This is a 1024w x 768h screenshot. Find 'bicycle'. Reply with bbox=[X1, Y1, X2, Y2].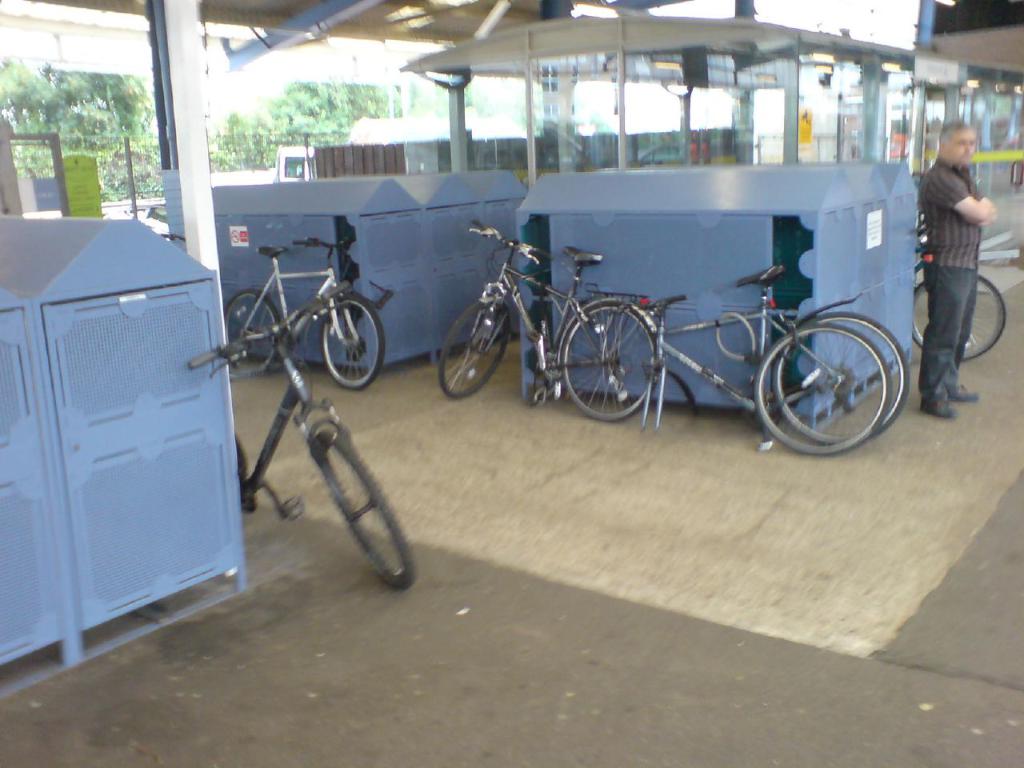
bbox=[226, 238, 398, 378].
